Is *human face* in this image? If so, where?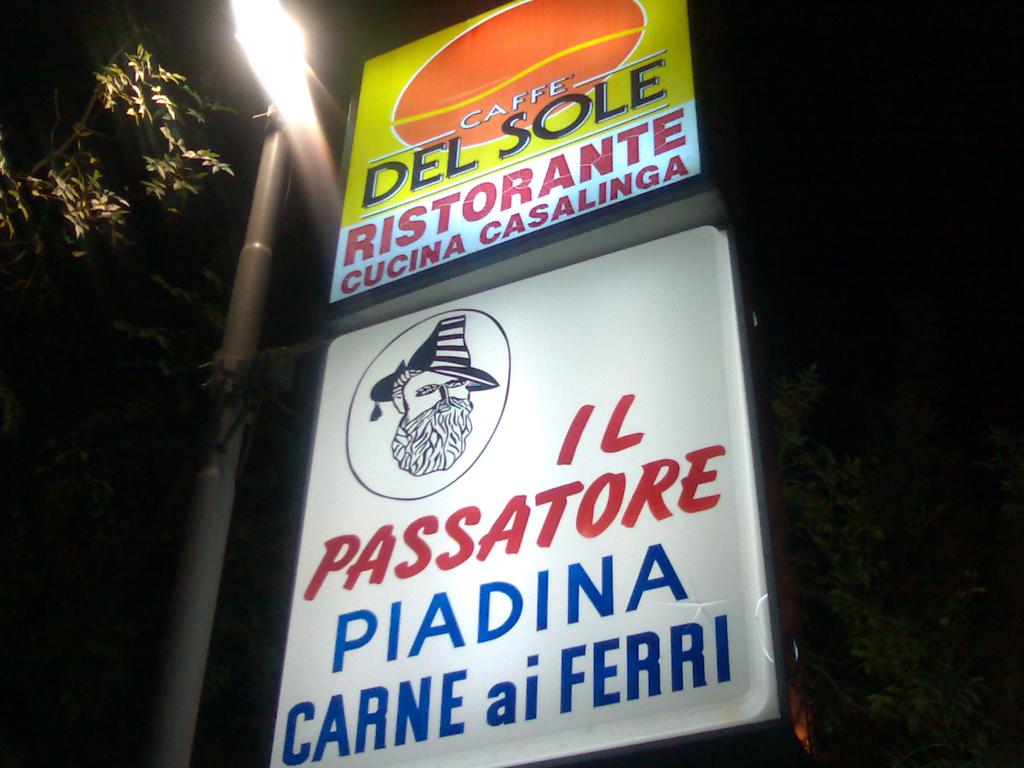
Yes, at left=403, top=370, right=470, bottom=426.
